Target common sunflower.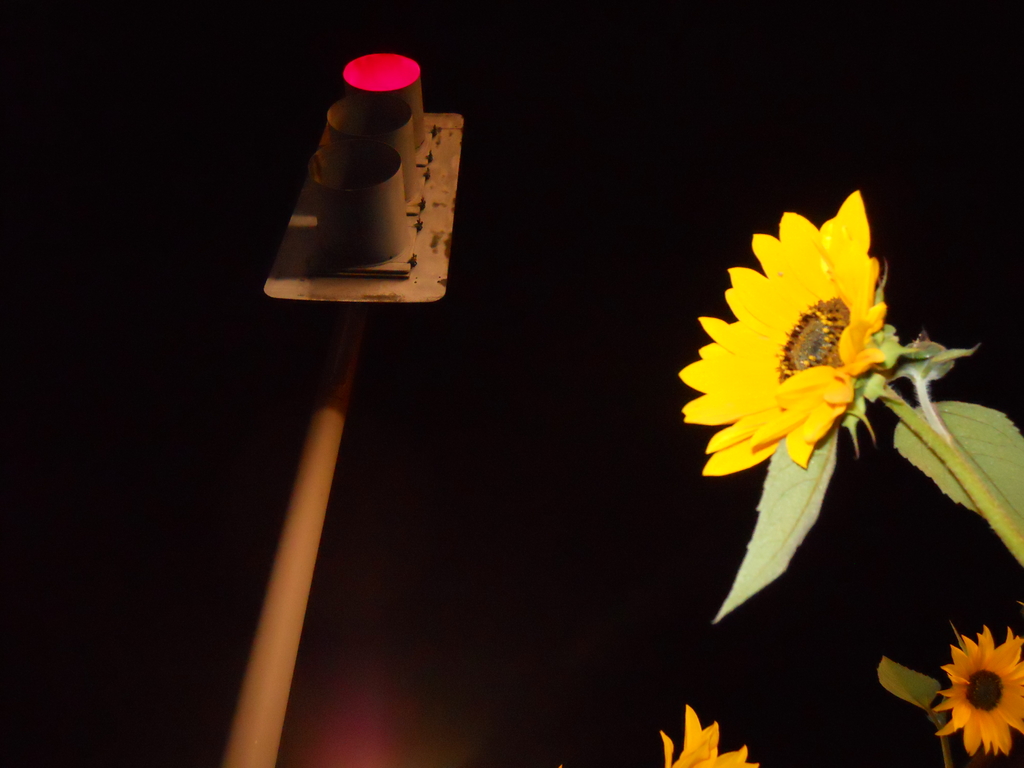
Target region: rect(673, 191, 900, 478).
